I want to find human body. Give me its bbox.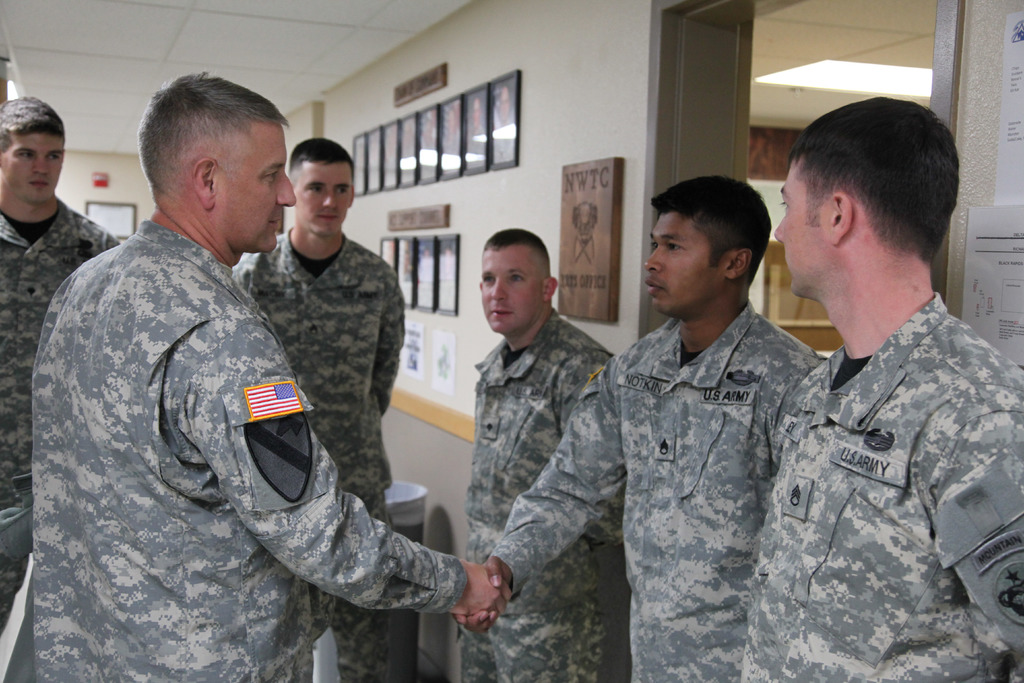
[x1=225, y1=132, x2=406, y2=679].
